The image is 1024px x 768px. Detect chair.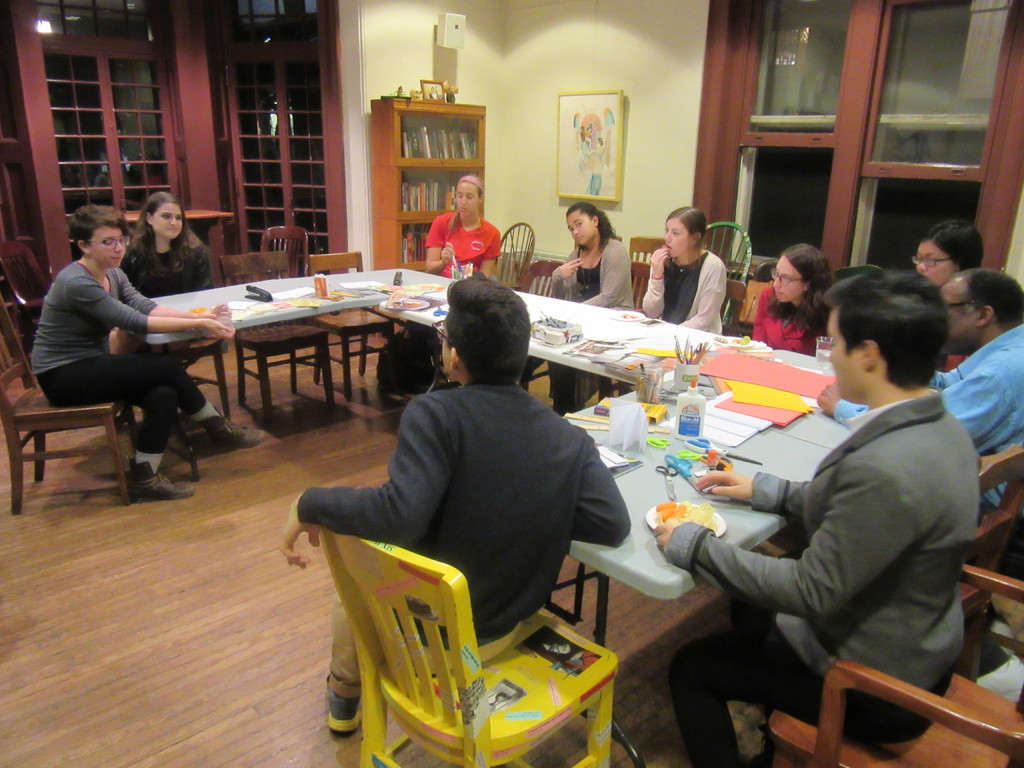
Detection: (left=603, top=254, right=654, bottom=406).
